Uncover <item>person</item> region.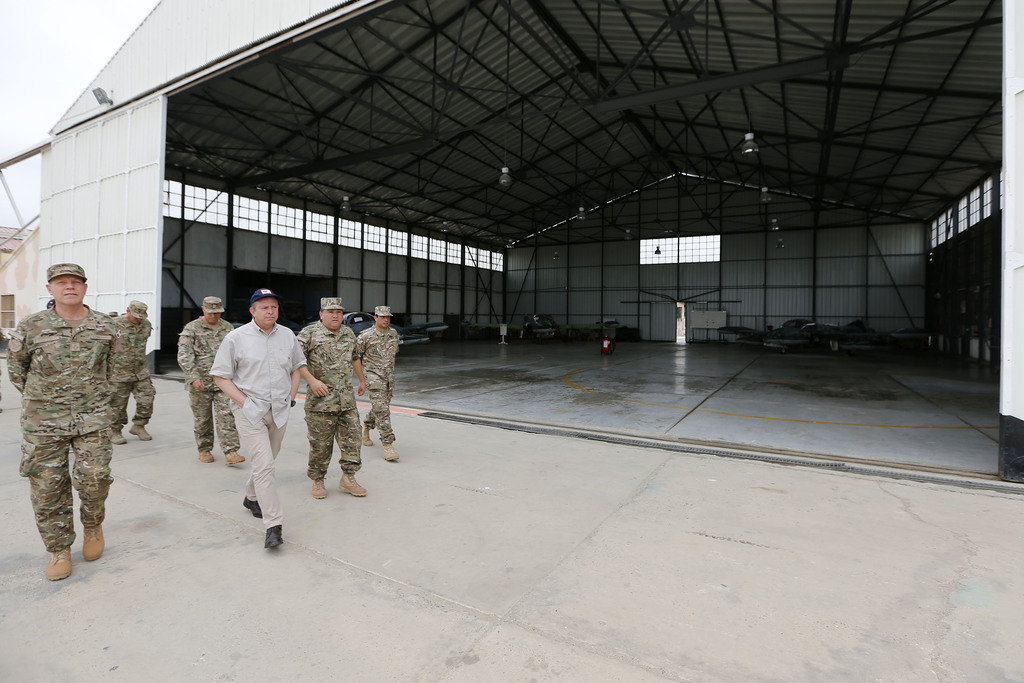
Uncovered: 355,303,403,457.
